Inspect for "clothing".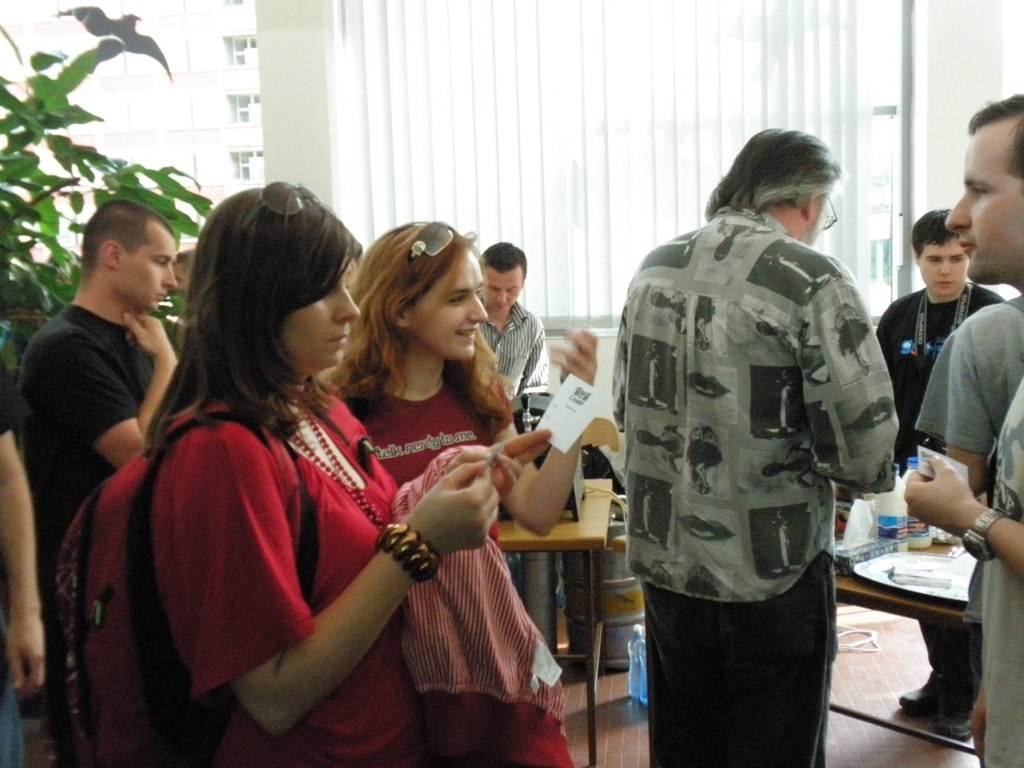
Inspection: (613, 185, 881, 697).
